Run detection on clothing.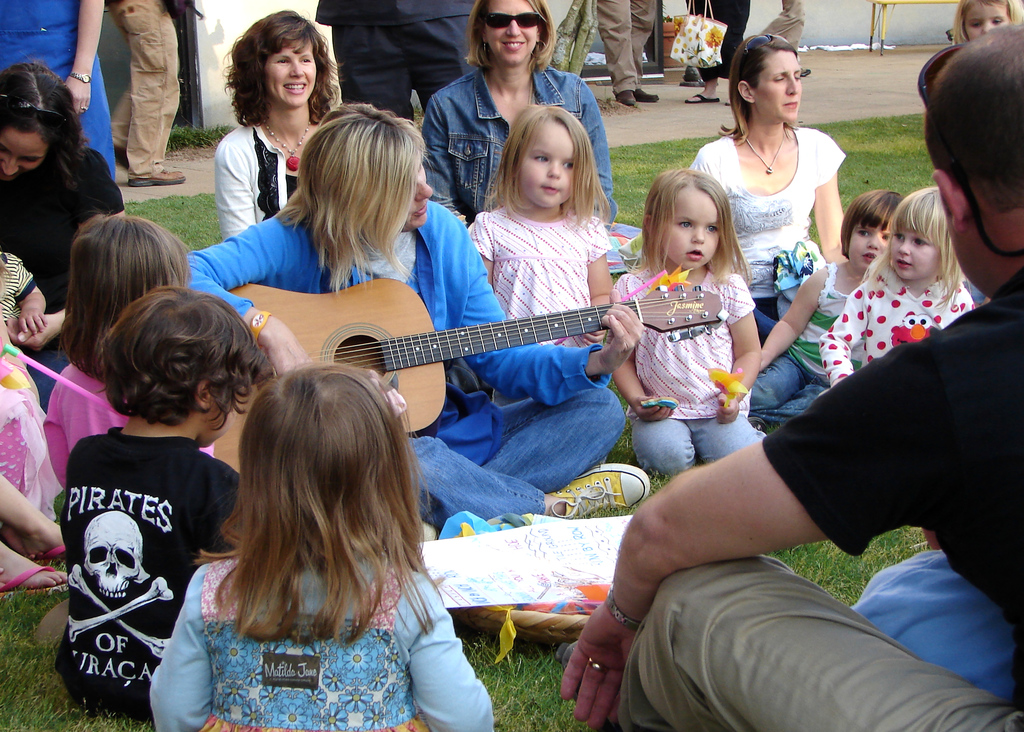
Result: [left=750, top=263, right=860, bottom=425].
